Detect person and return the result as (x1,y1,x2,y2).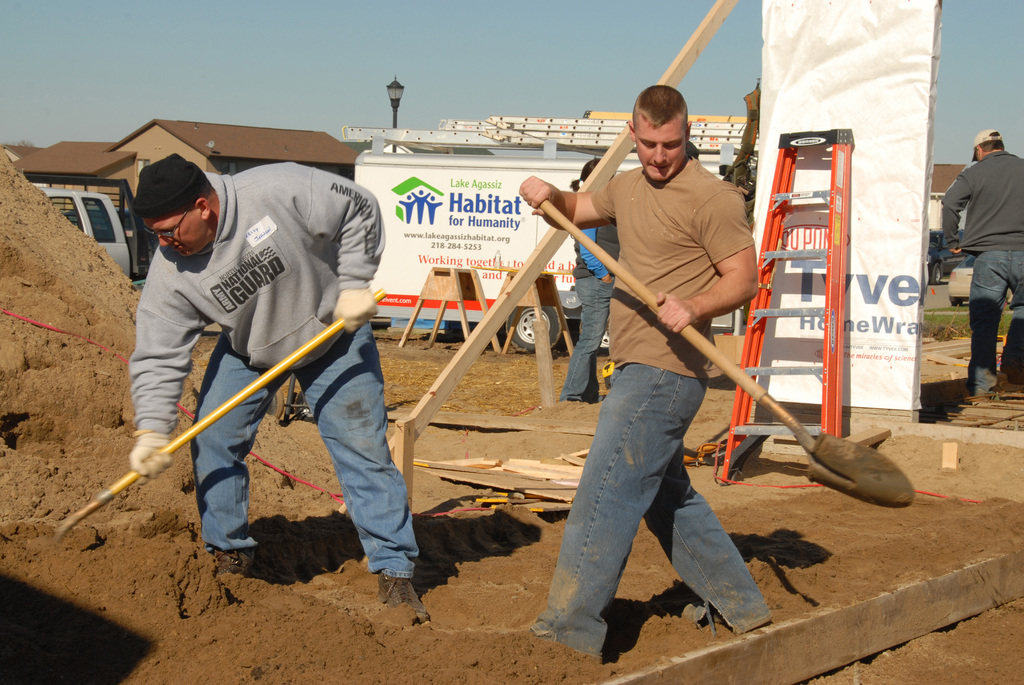
(520,81,760,669).
